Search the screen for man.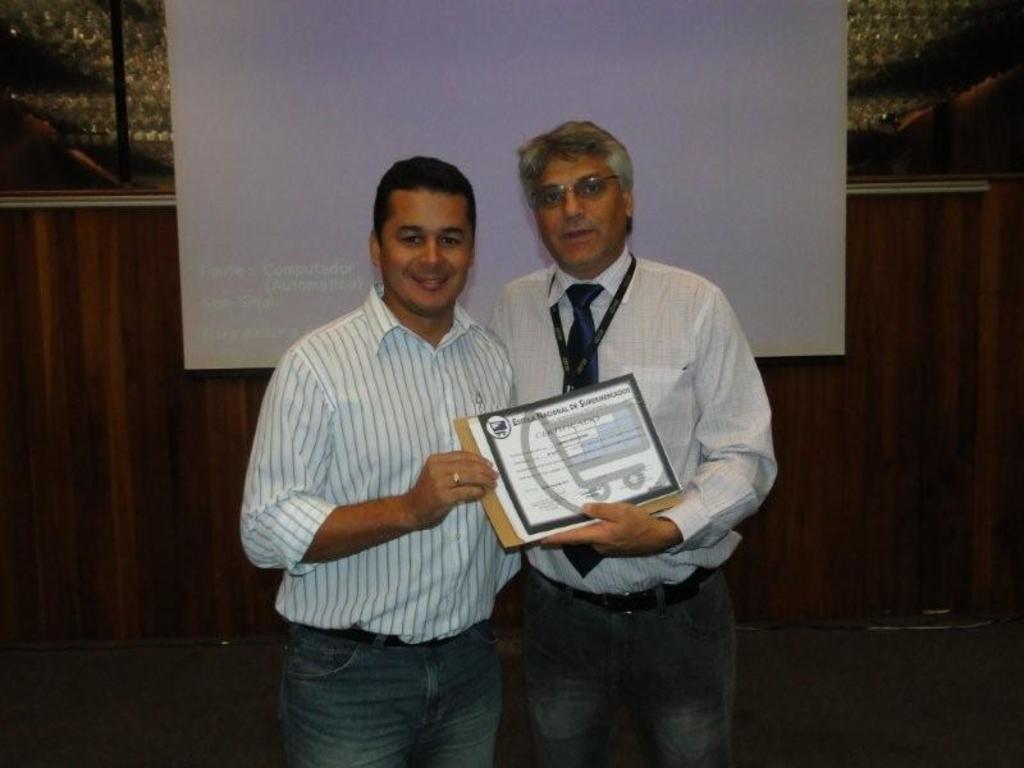
Found at crop(490, 111, 776, 767).
